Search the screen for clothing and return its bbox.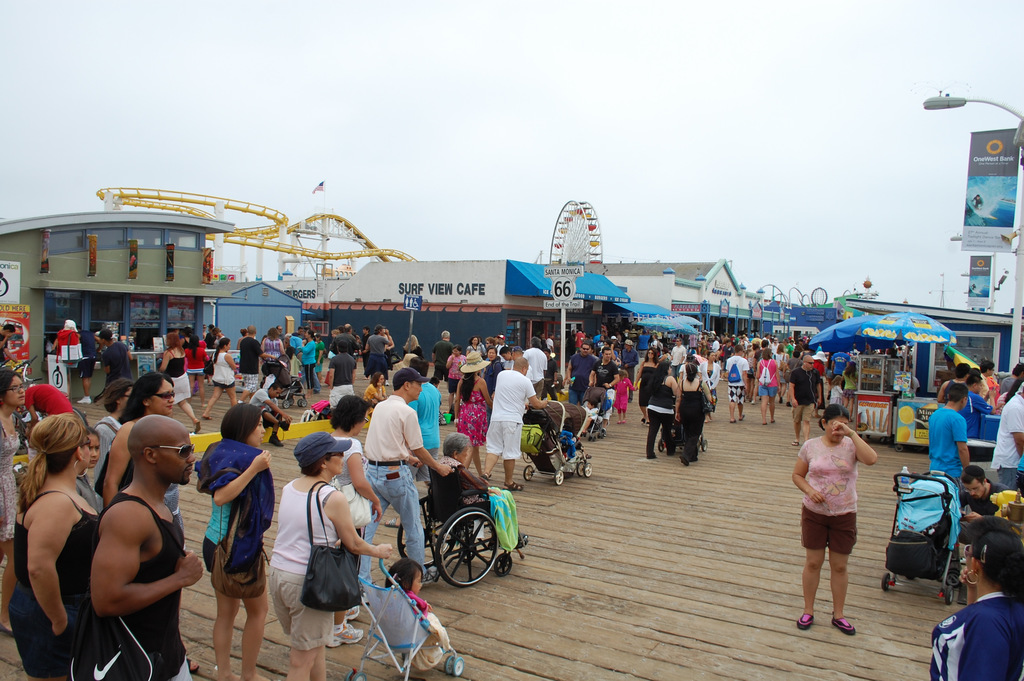
Found: 264, 339, 281, 370.
